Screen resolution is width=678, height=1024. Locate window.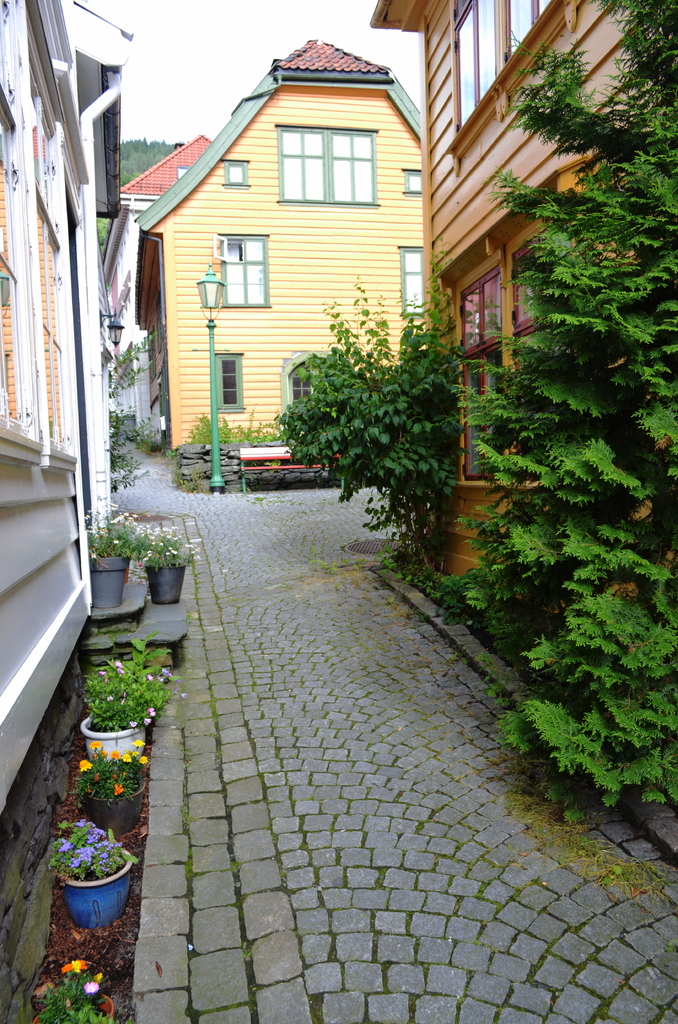
rect(398, 237, 426, 316).
